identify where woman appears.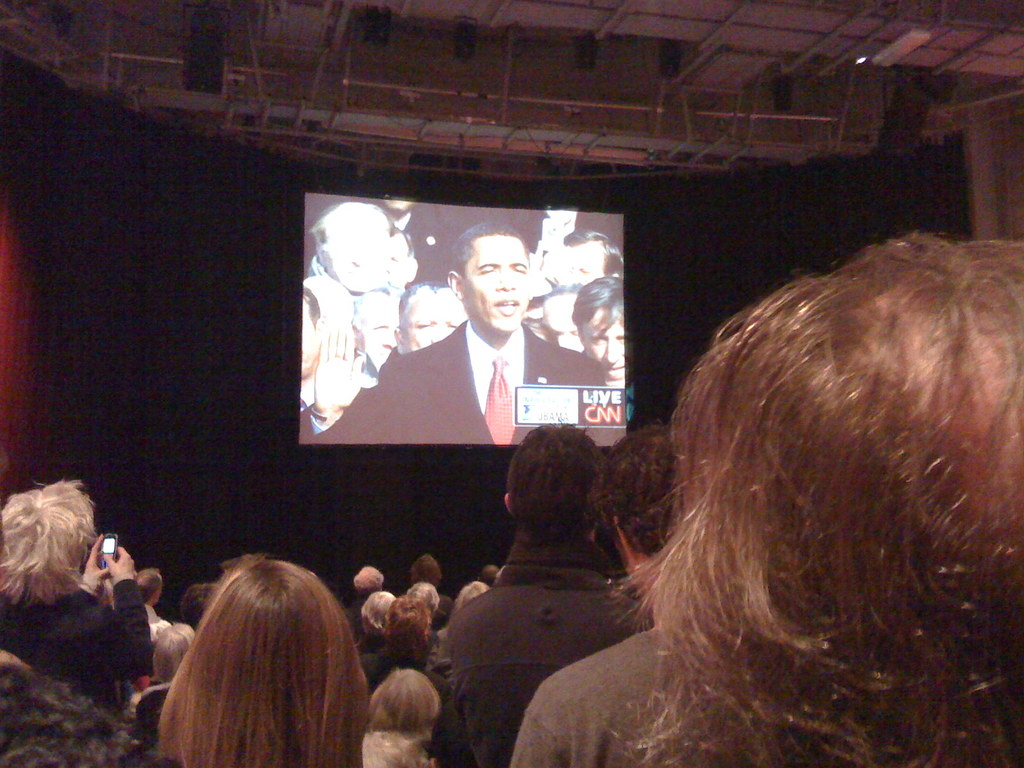
Appears at detection(152, 548, 374, 767).
